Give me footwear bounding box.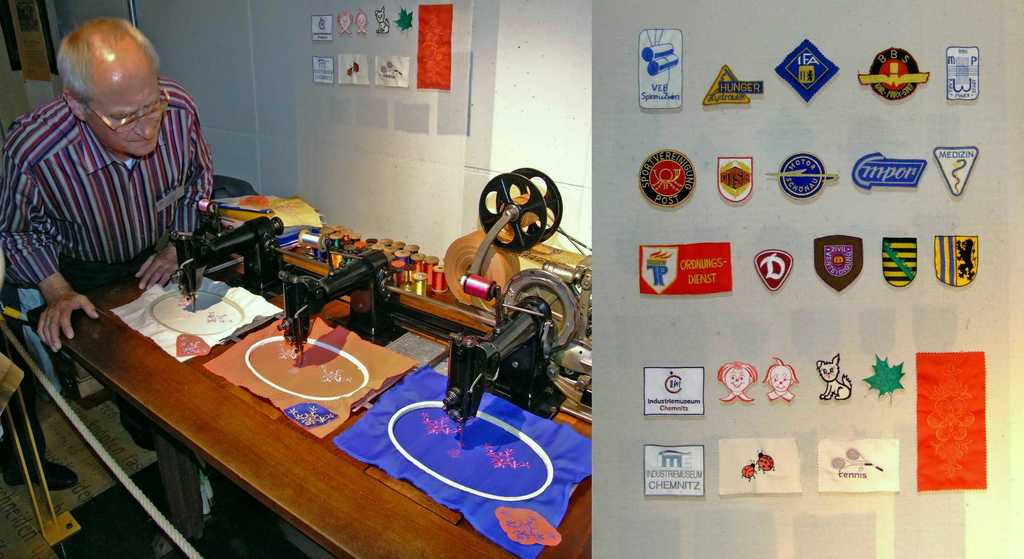
crop(5, 457, 80, 494).
